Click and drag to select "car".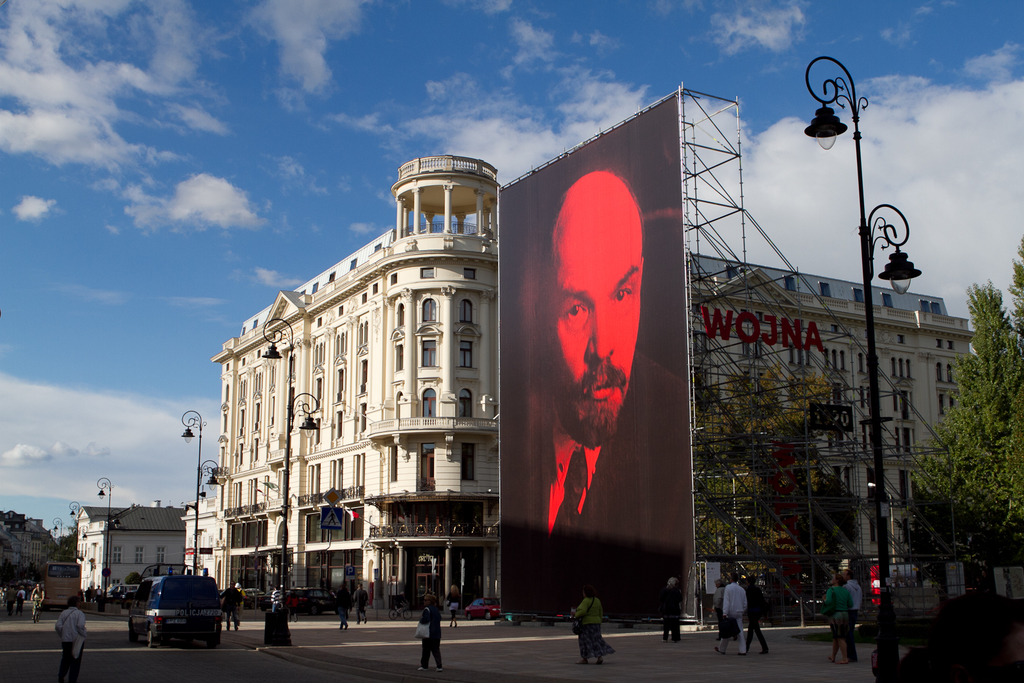
Selection: {"x1": 122, "y1": 573, "x2": 224, "y2": 658}.
